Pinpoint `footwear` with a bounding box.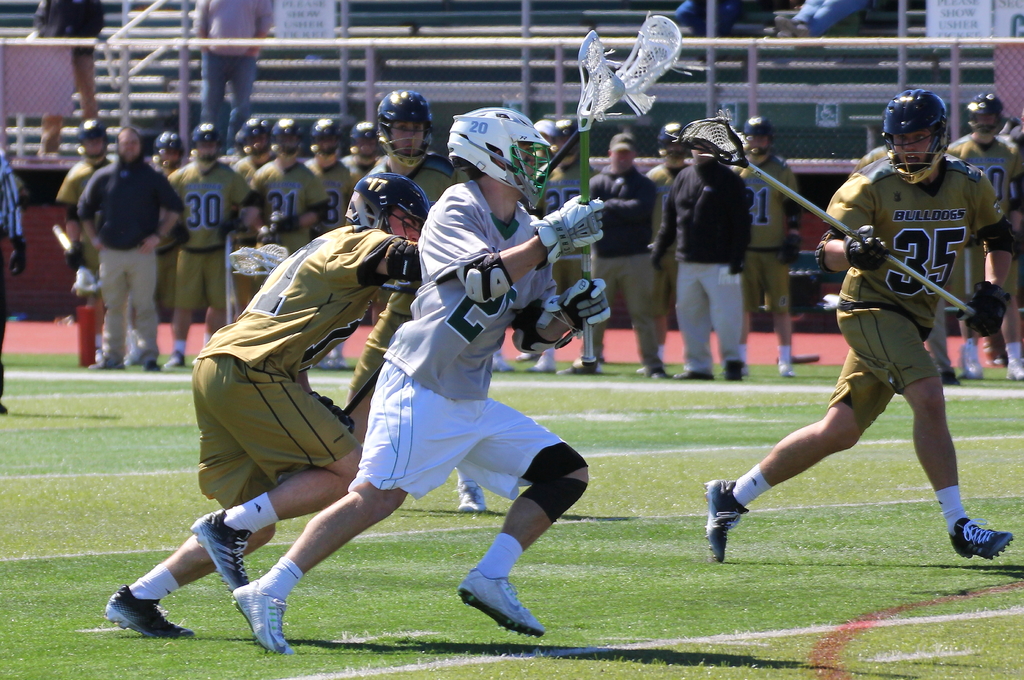
x1=728, y1=358, x2=743, y2=381.
